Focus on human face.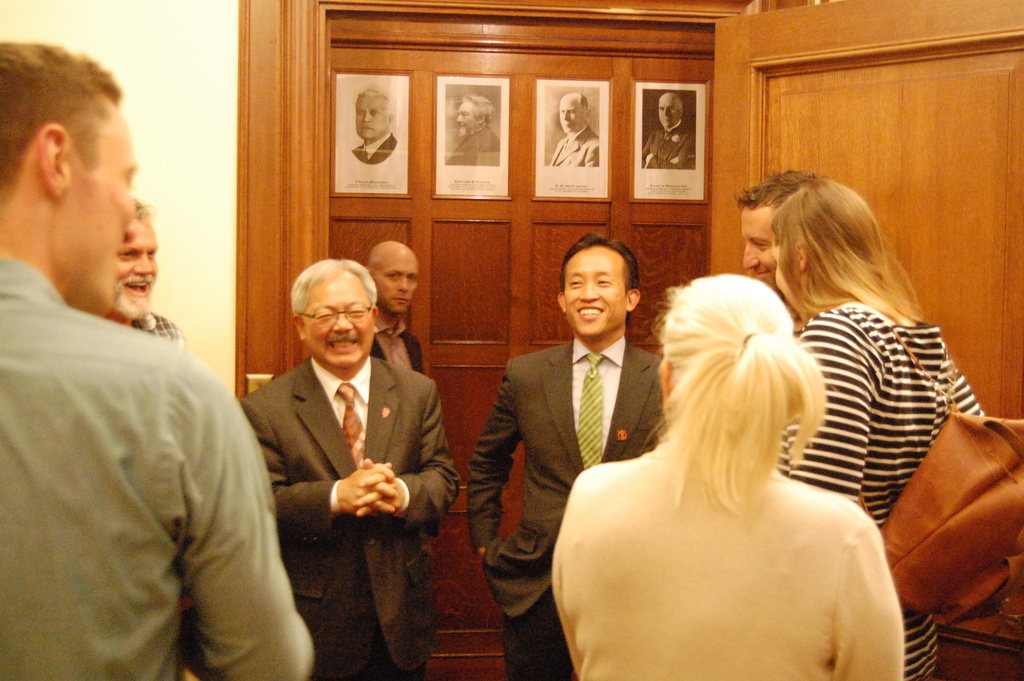
Focused at box(559, 249, 631, 340).
